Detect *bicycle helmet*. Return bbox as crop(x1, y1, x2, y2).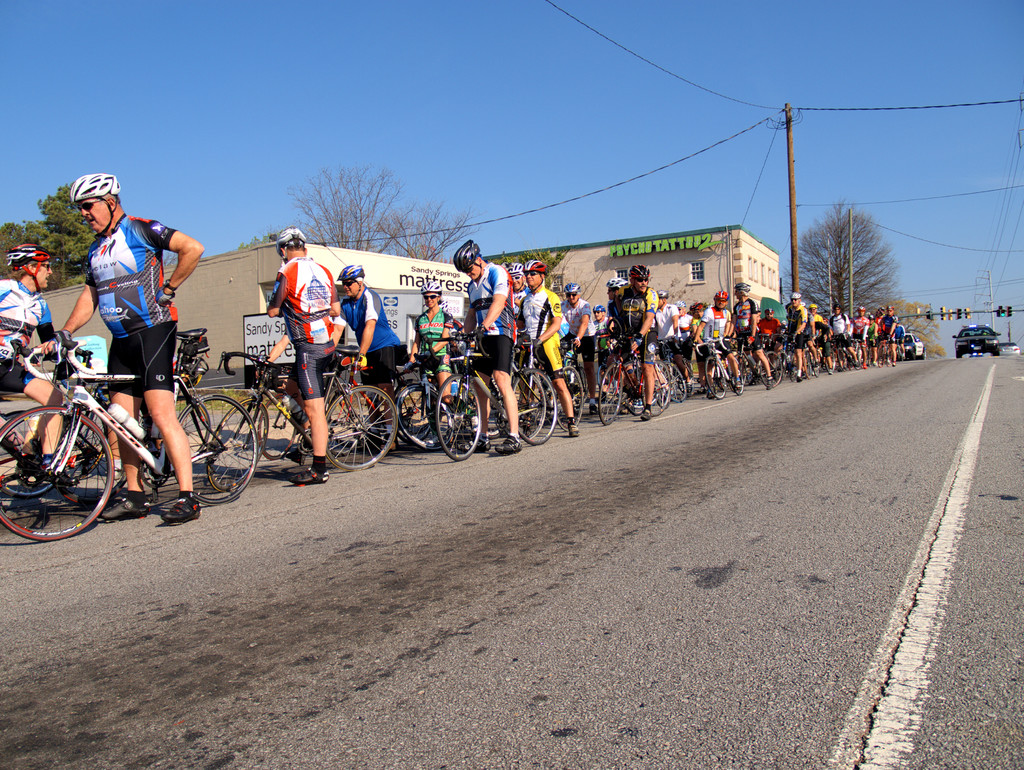
crop(454, 240, 476, 277).
